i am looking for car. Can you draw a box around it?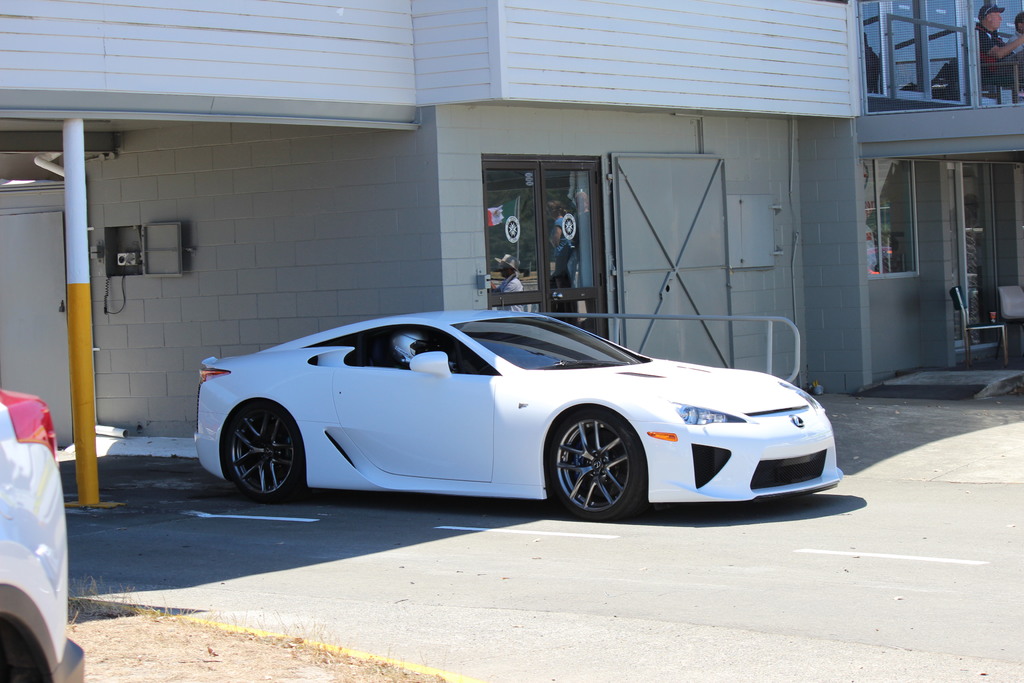
Sure, the bounding box is BBox(0, 379, 86, 682).
